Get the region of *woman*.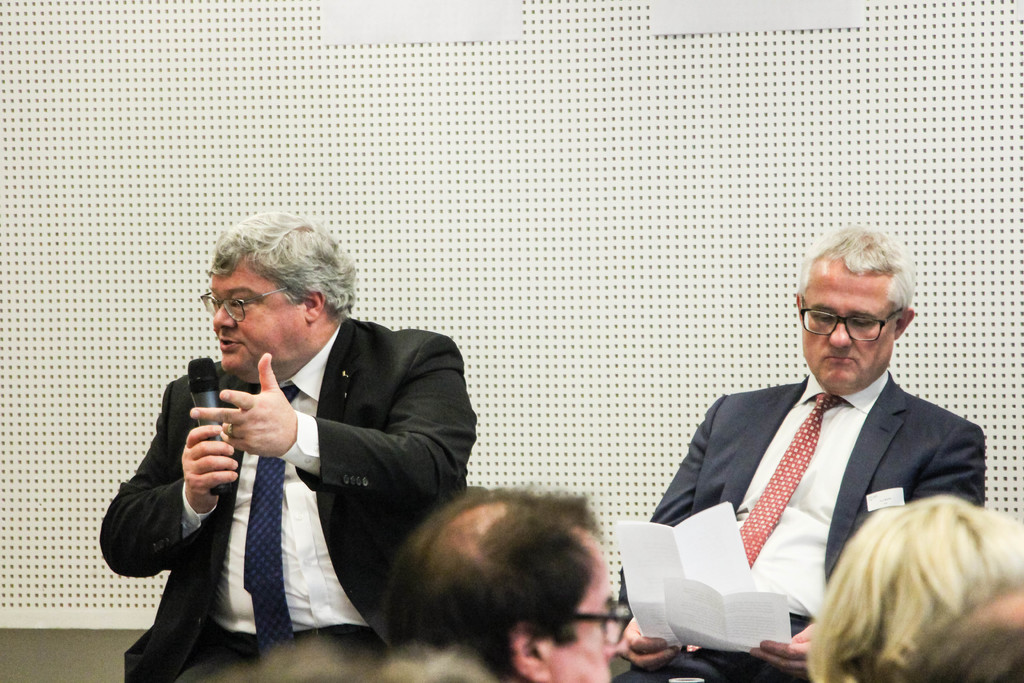
(795, 470, 1023, 679).
